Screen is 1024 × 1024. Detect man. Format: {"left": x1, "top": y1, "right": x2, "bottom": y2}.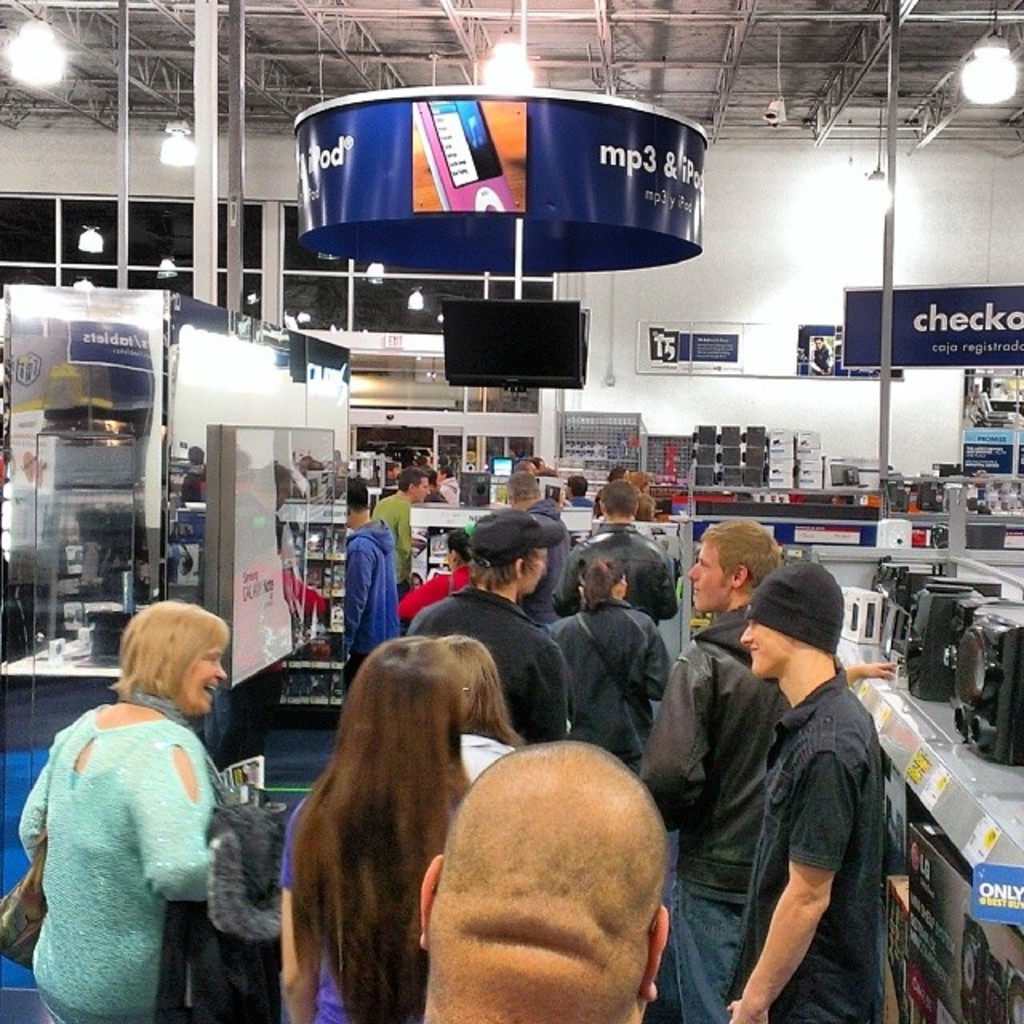
{"left": 645, "top": 528, "right": 786, "bottom": 1022}.
